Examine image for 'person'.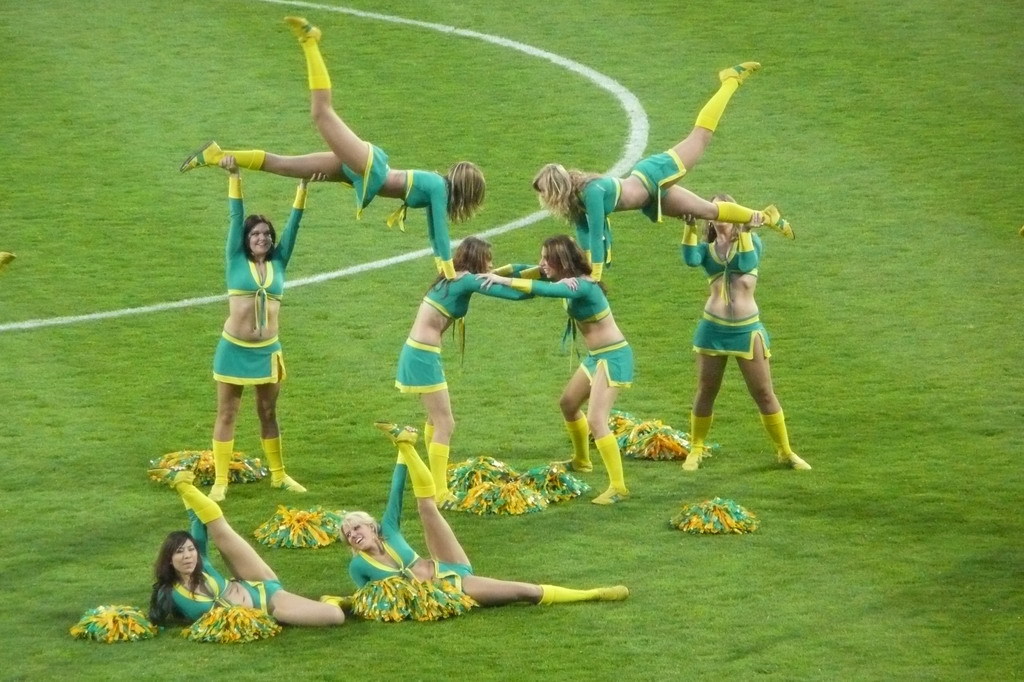
Examination result: (left=533, top=60, right=796, bottom=281).
